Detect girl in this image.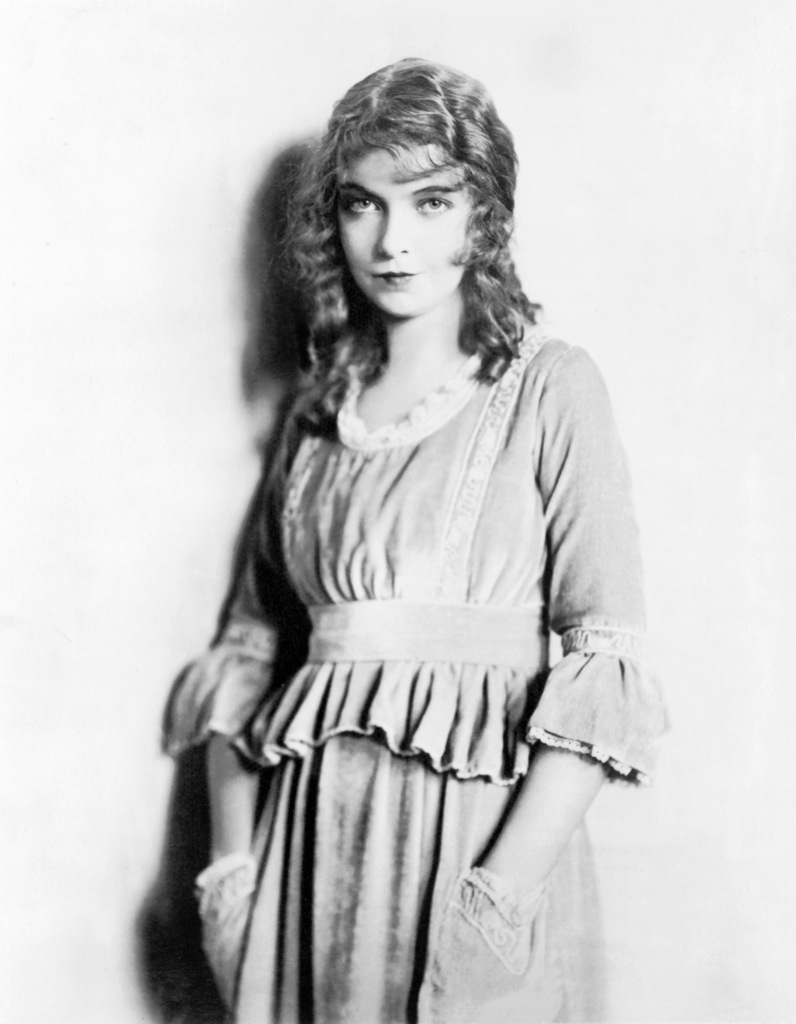
Detection: <bbox>165, 48, 662, 1023</bbox>.
